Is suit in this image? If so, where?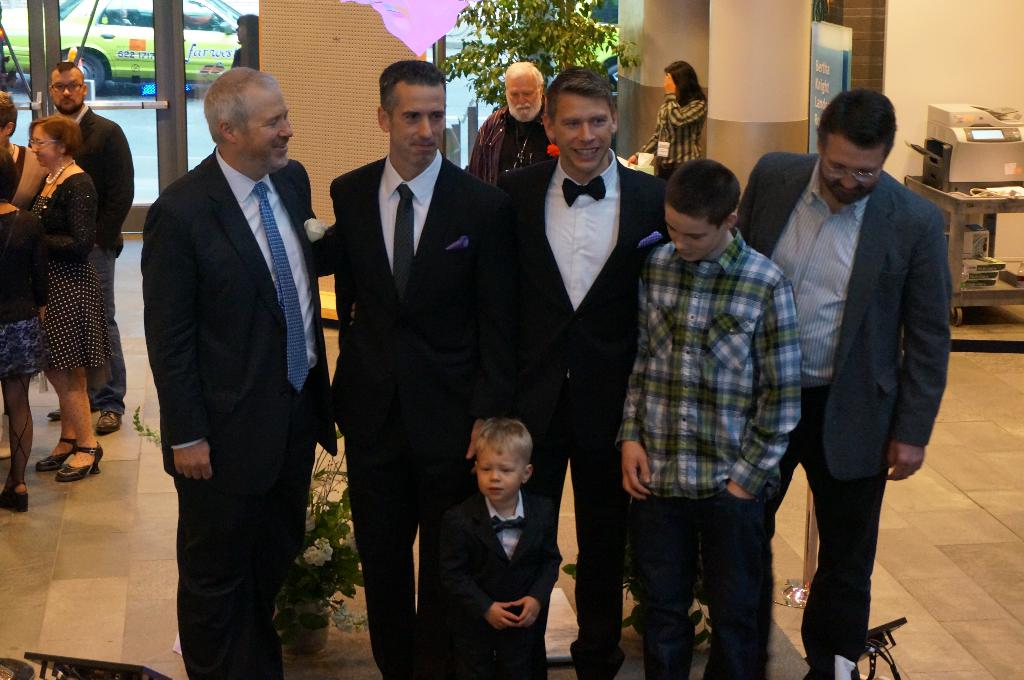
Yes, at {"x1": 493, "y1": 156, "x2": 666, "y2": 679}.
